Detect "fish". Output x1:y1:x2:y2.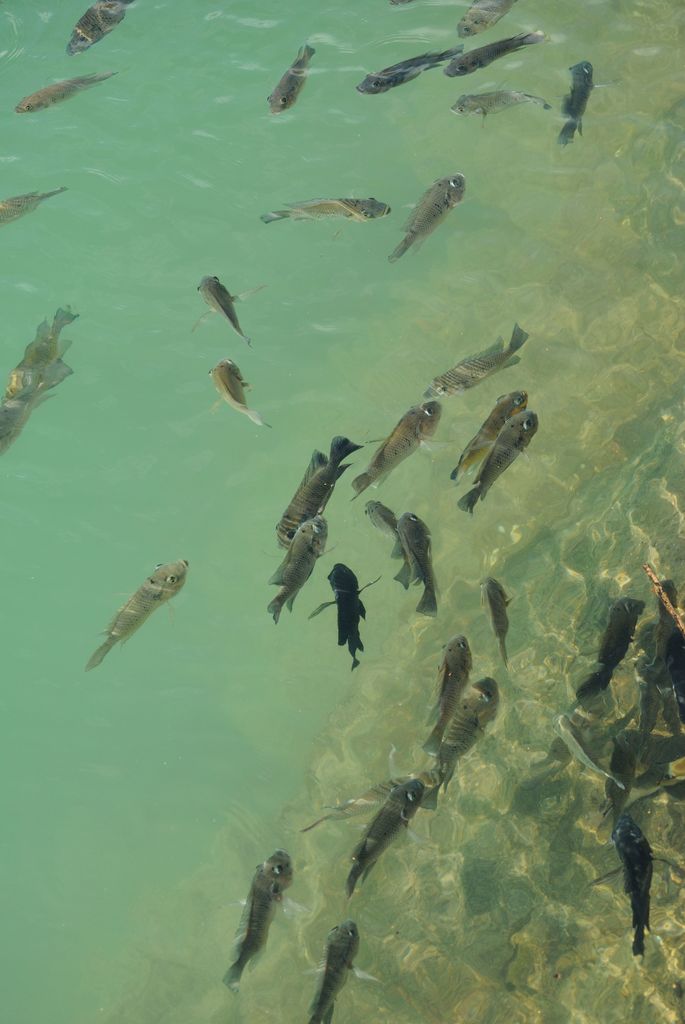
446:29:550:80.
